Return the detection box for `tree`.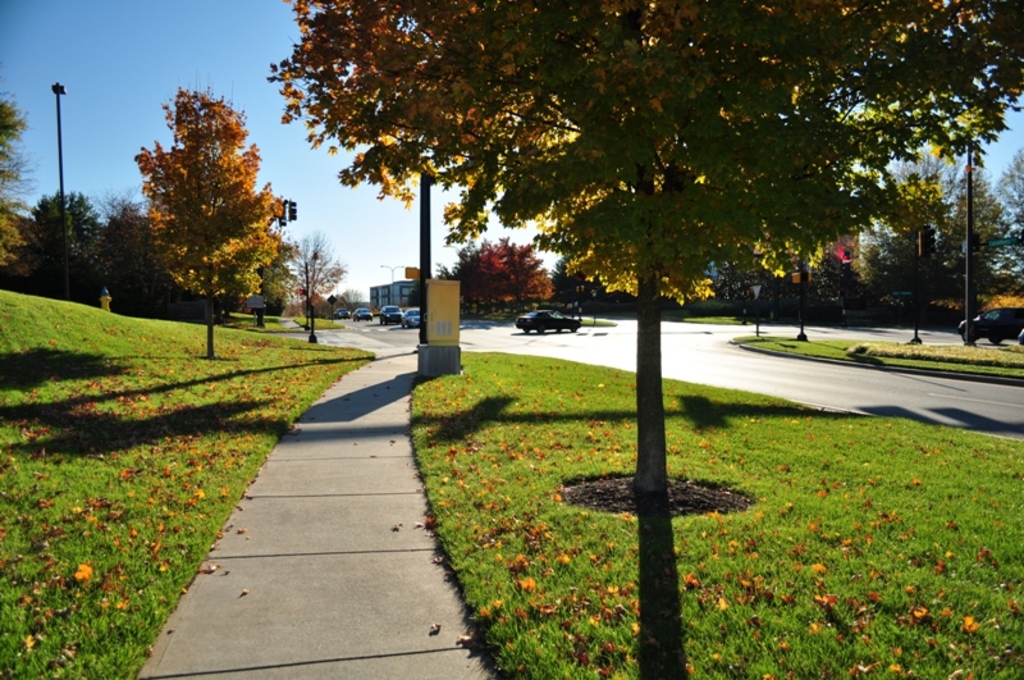
box=[849, 150, 954, 330].
